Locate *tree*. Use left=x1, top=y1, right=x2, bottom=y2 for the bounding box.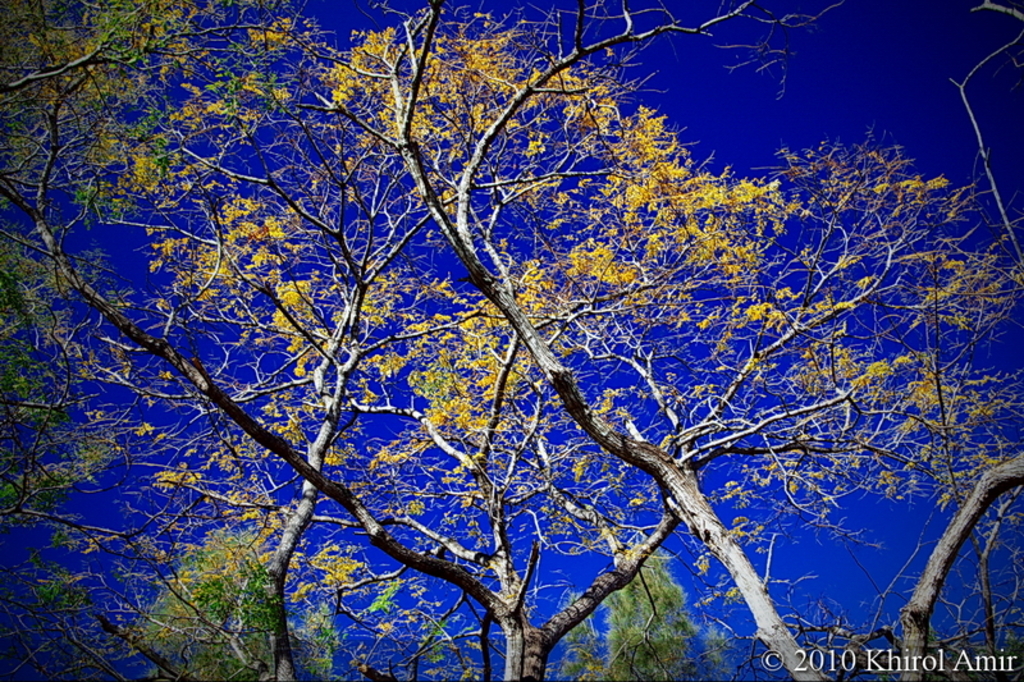
left=104, top=14, right=911, bottom=681.
